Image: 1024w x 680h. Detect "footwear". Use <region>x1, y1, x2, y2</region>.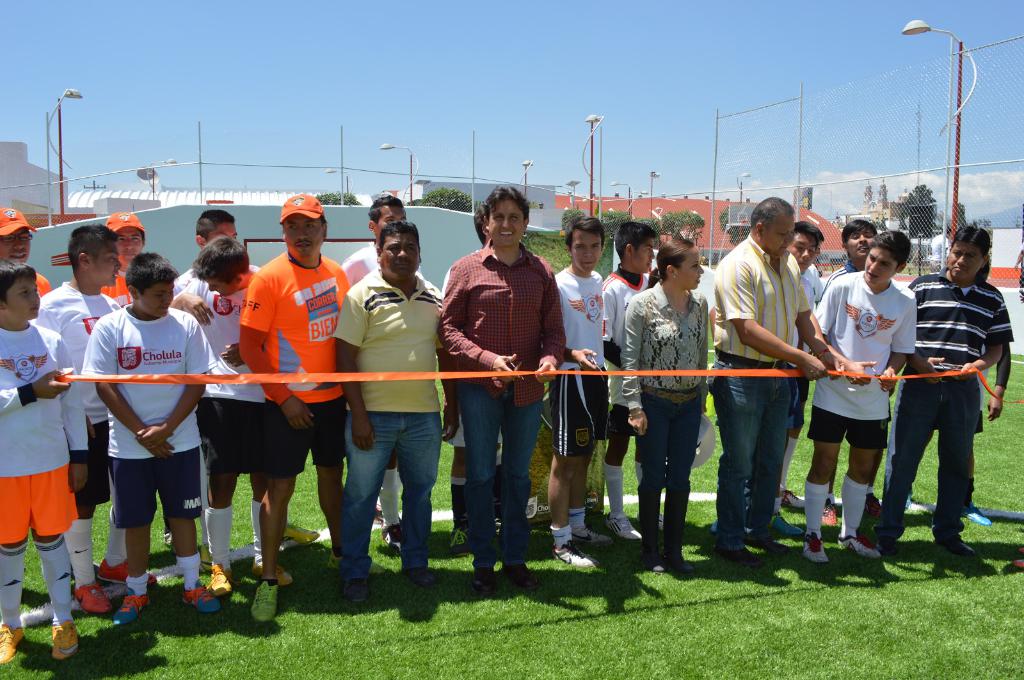
<region>959, 502, 990, 526</region>.
